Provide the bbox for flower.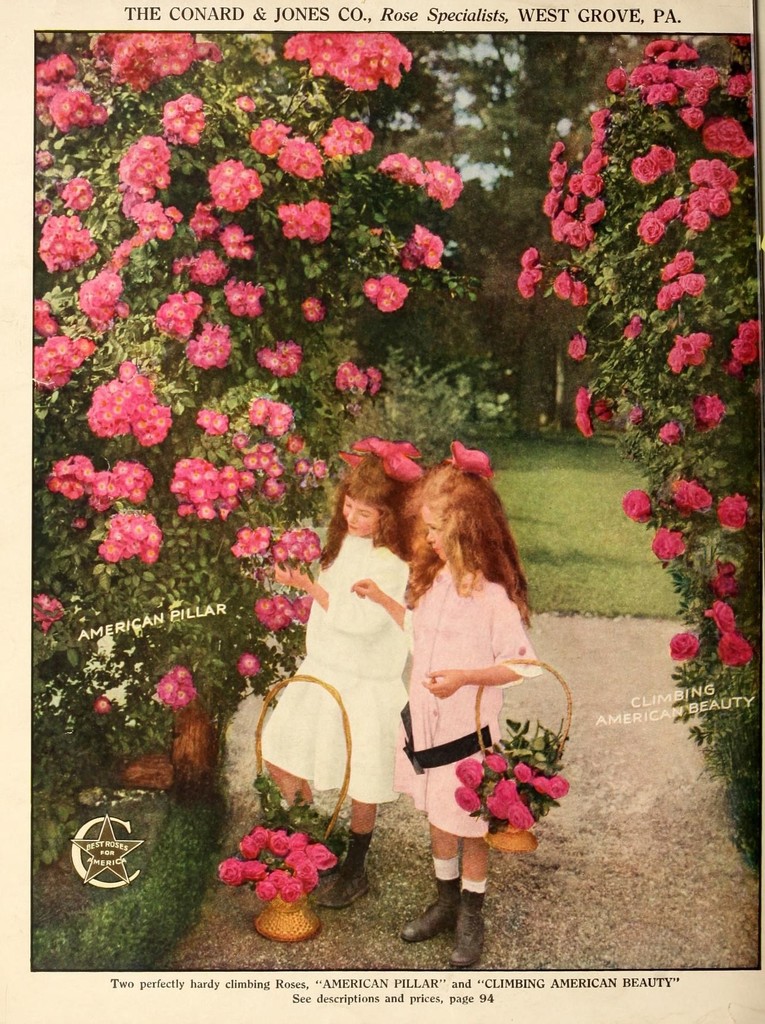
(left=67, top=175, right=88, bottom=207).
